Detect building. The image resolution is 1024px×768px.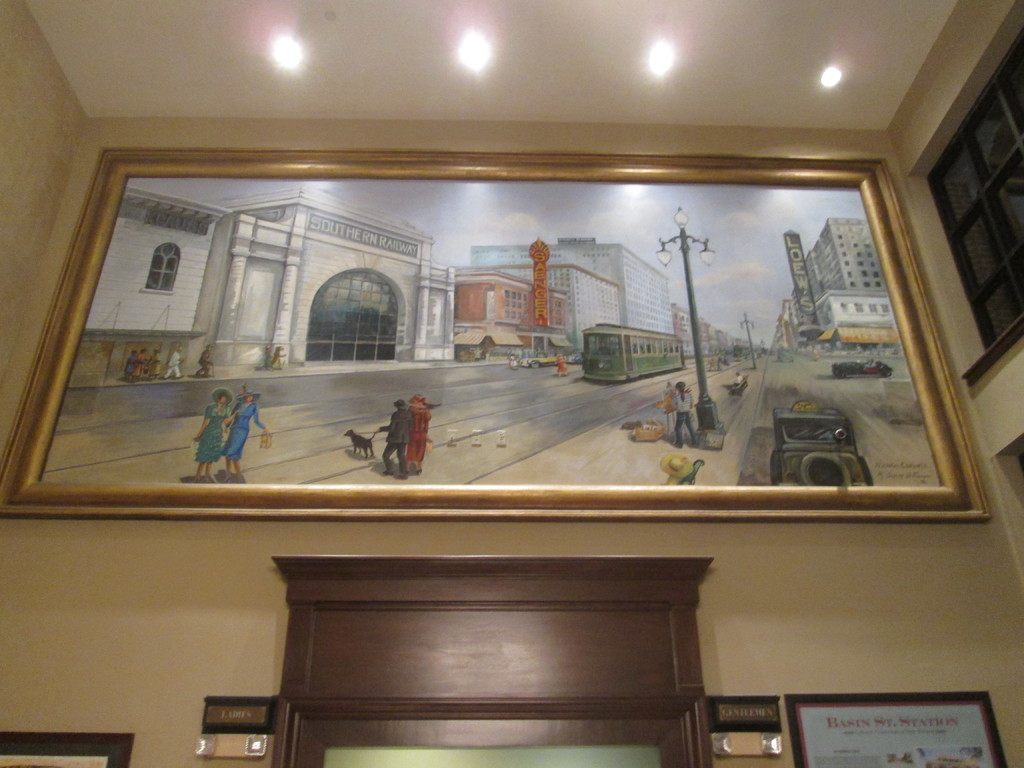
rect(2, 0, 1023, 767).
